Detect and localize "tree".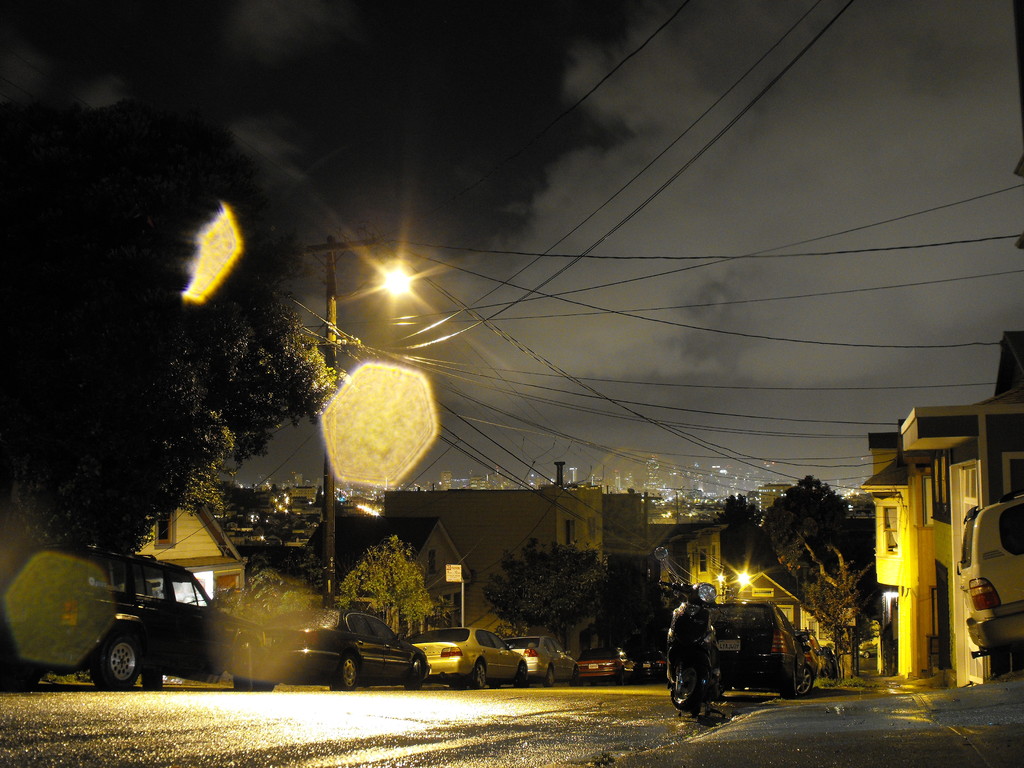
Localized at bbox(18, 109, 352, 591).
